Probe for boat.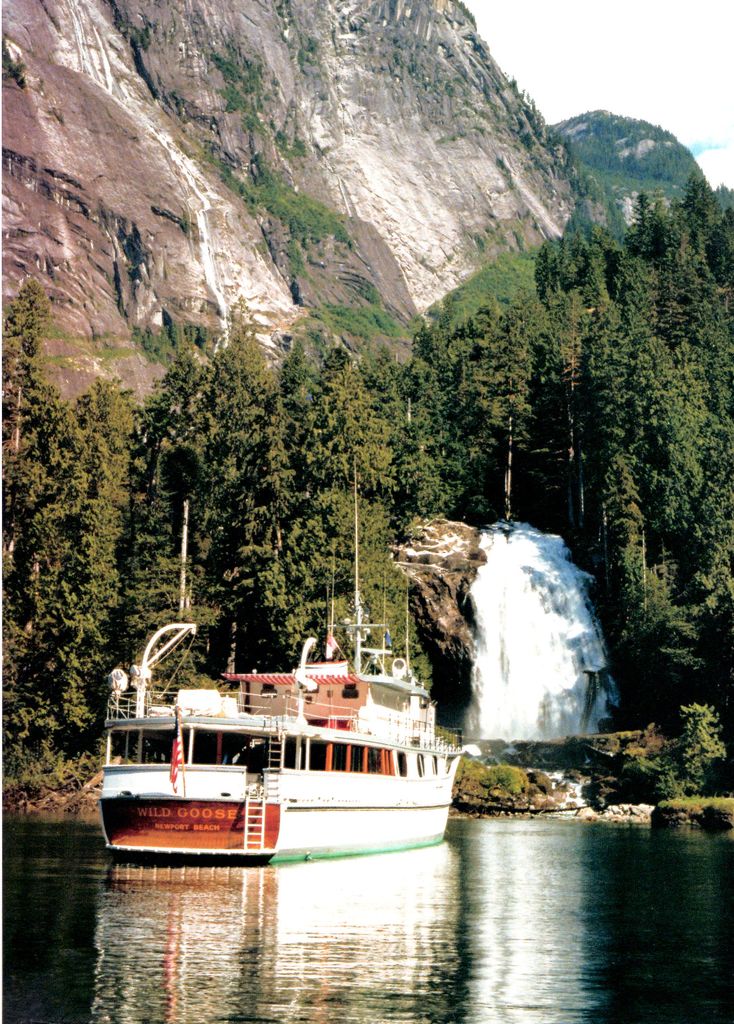
Probe result: select_region(92, 474, 485, 869).
